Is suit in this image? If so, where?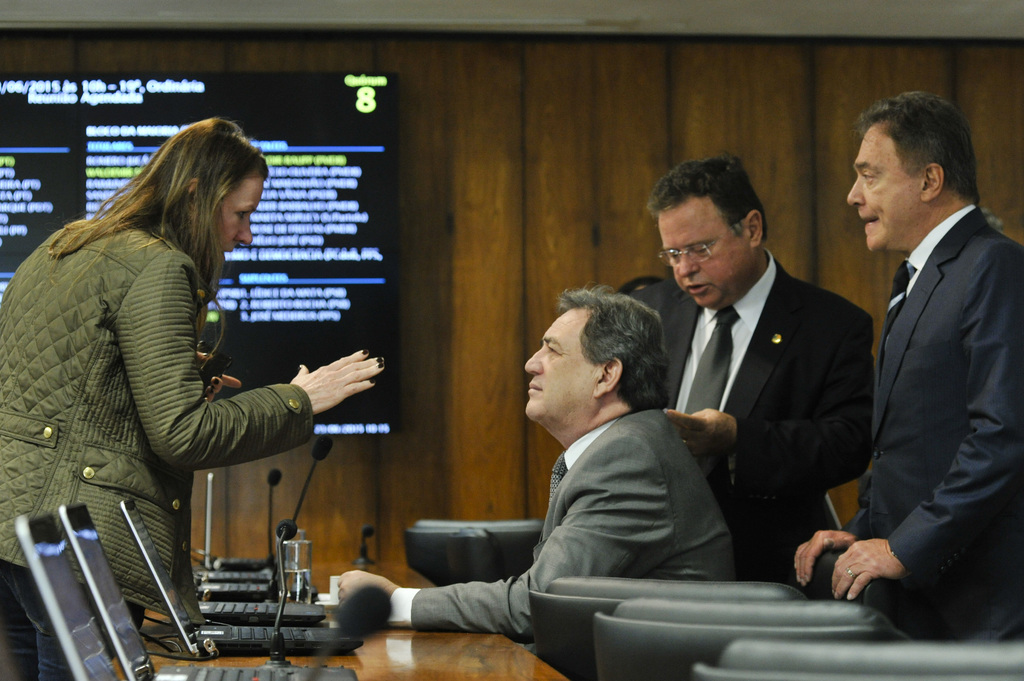
Yes, at (825,101,1023,653).
